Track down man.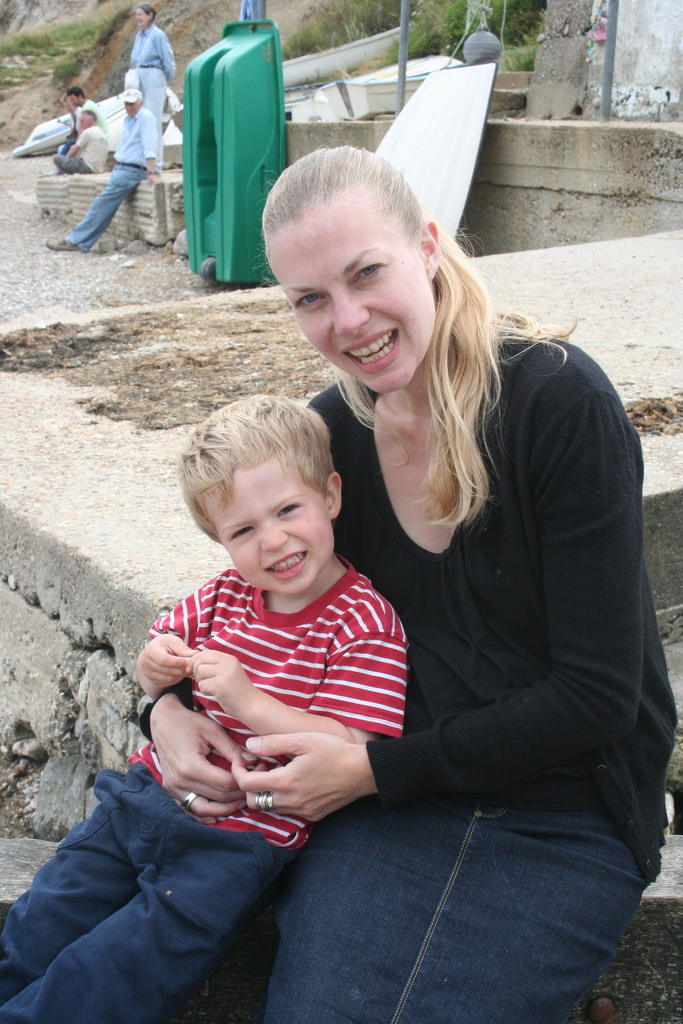
Tracked to locate(41, 82, 156, 248).
